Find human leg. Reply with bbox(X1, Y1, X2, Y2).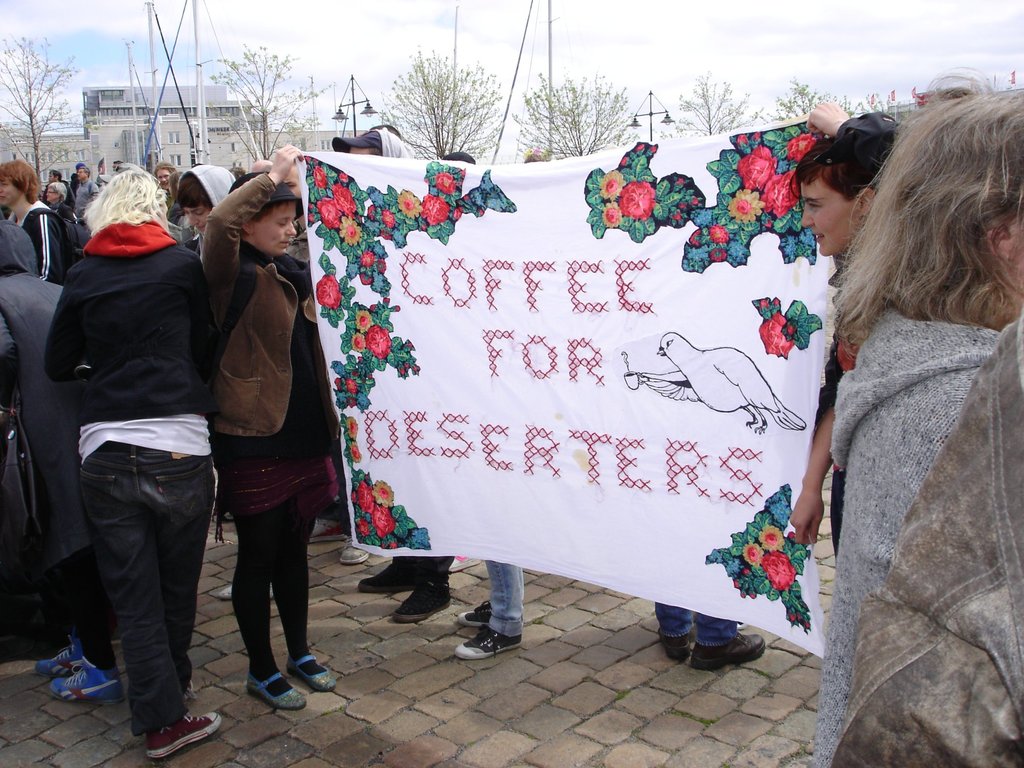
bbox(33, 409, 71, 689).
